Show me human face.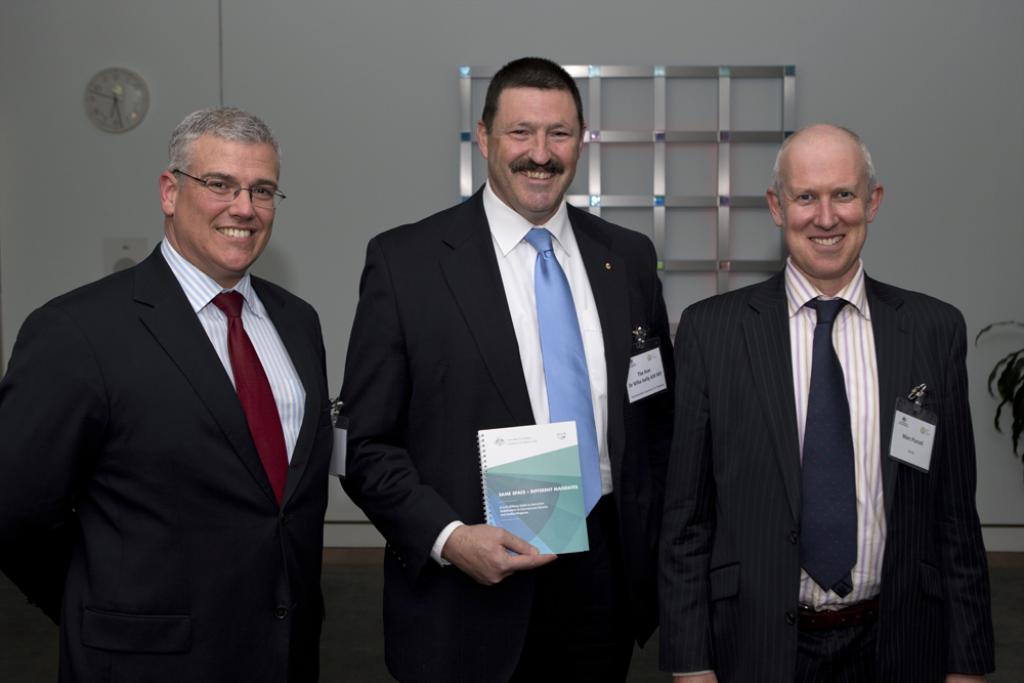
human face is here: [487,85,585,214].
